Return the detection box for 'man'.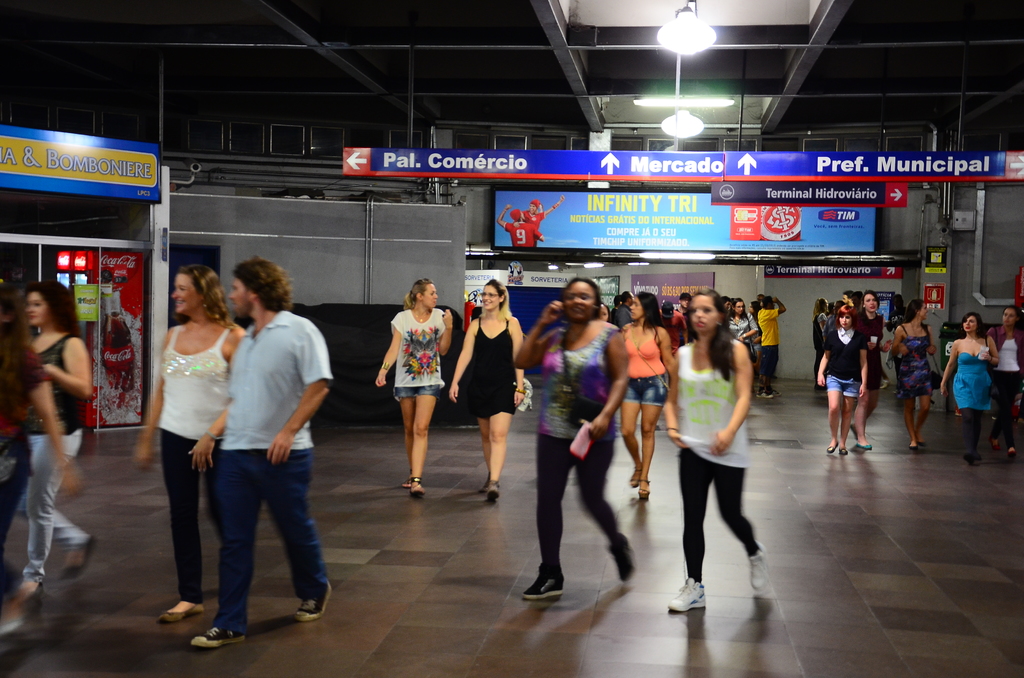
pyautogui.locateOnScreen(755, 295, 785, 398).
